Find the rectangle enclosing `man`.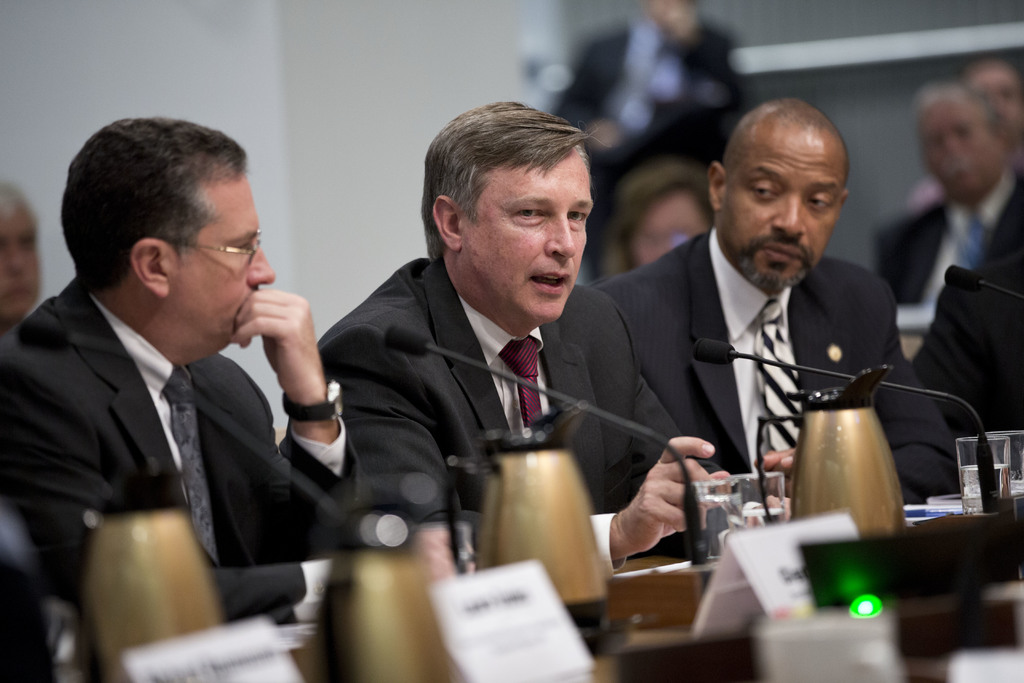
246 134 736 616.
